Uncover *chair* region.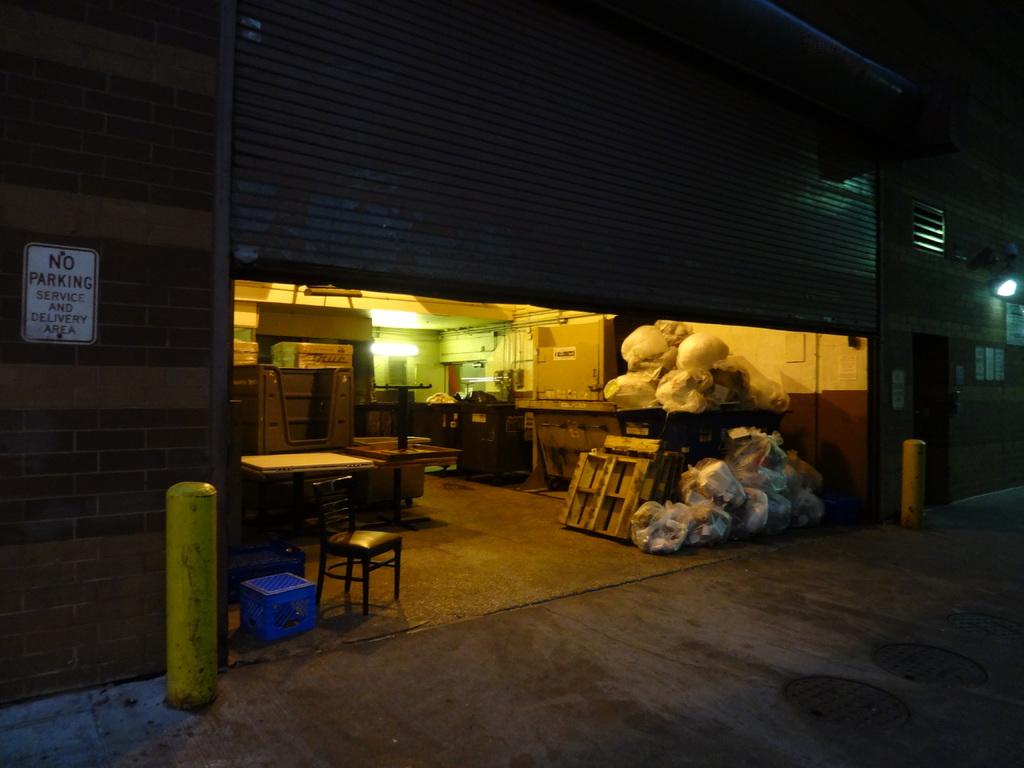
Uncovered: (left=294, top=493, right=408, bottom=627).
